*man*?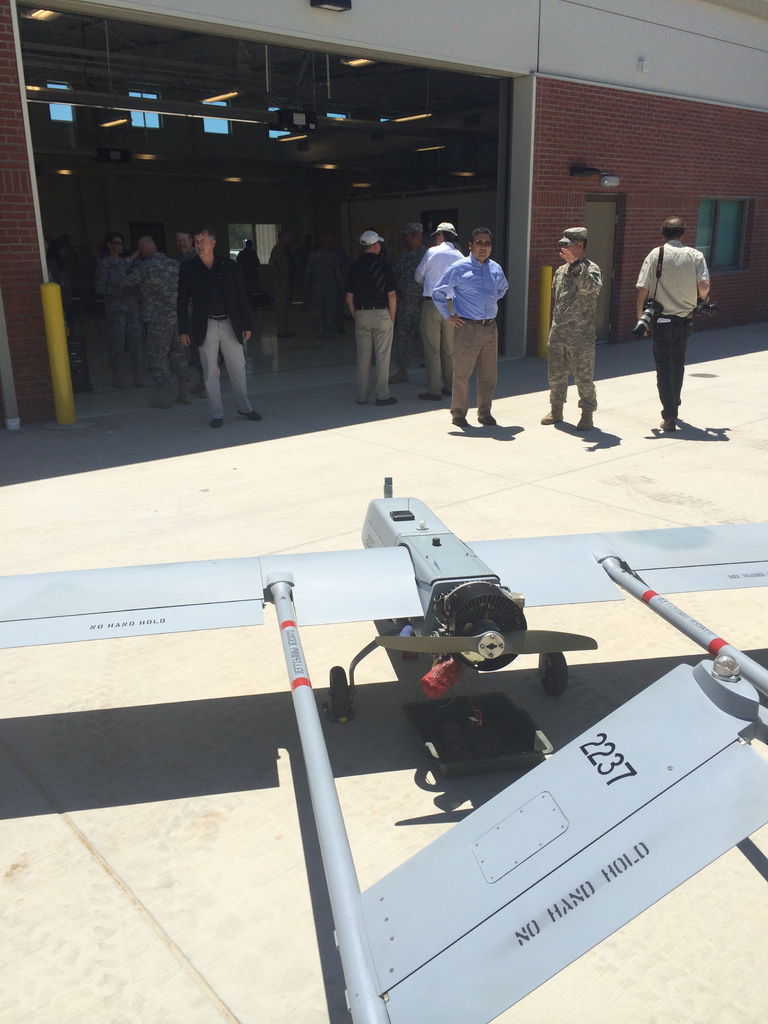
303 232 342 339
